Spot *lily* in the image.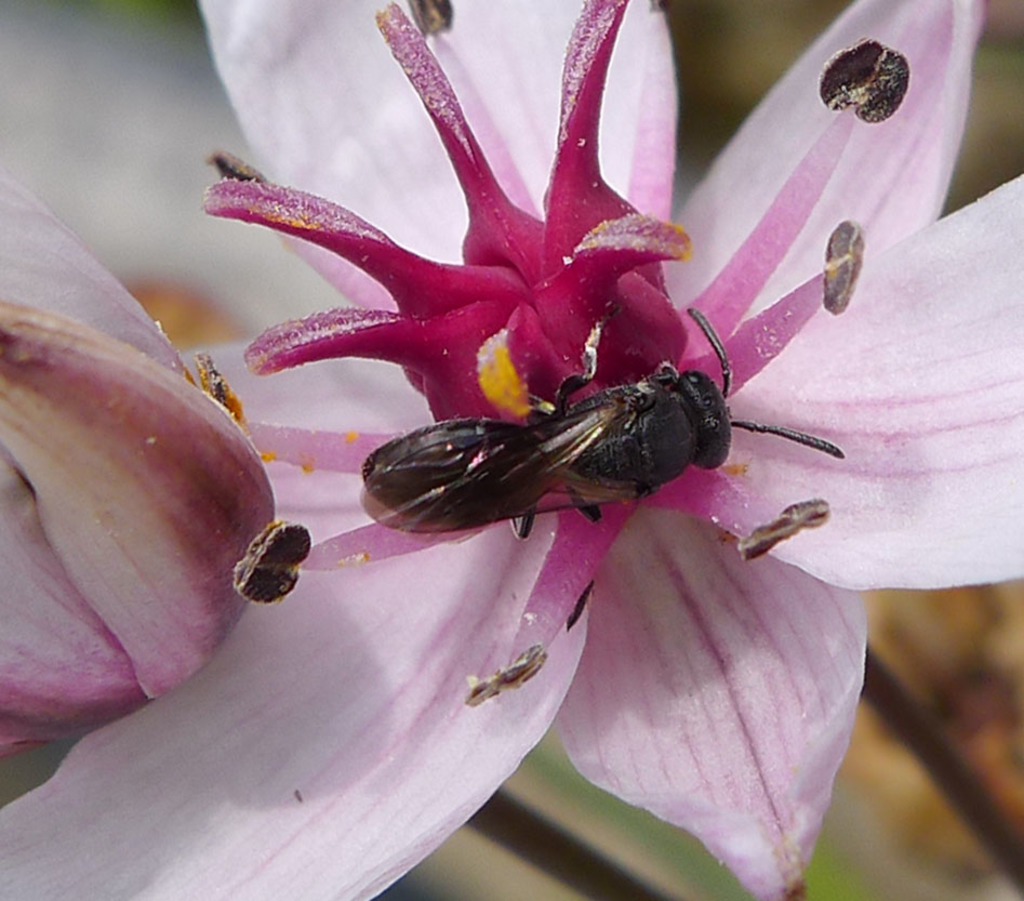
*lily* found at 0,0,1023,900.
